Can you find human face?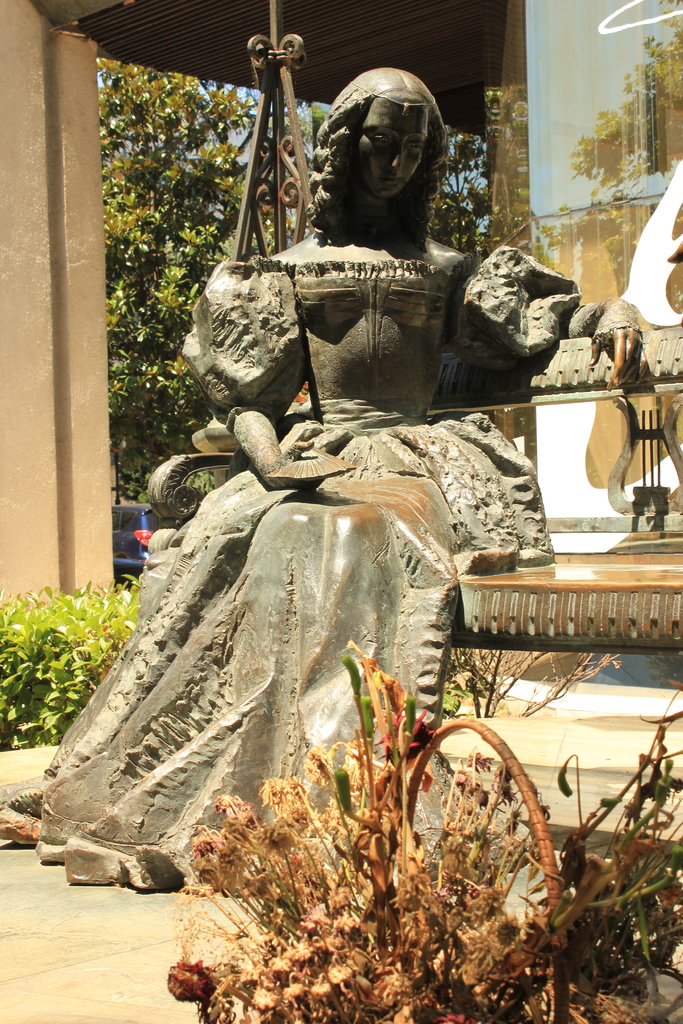
Yes, bounding box: (351, 94, 435, 195).
